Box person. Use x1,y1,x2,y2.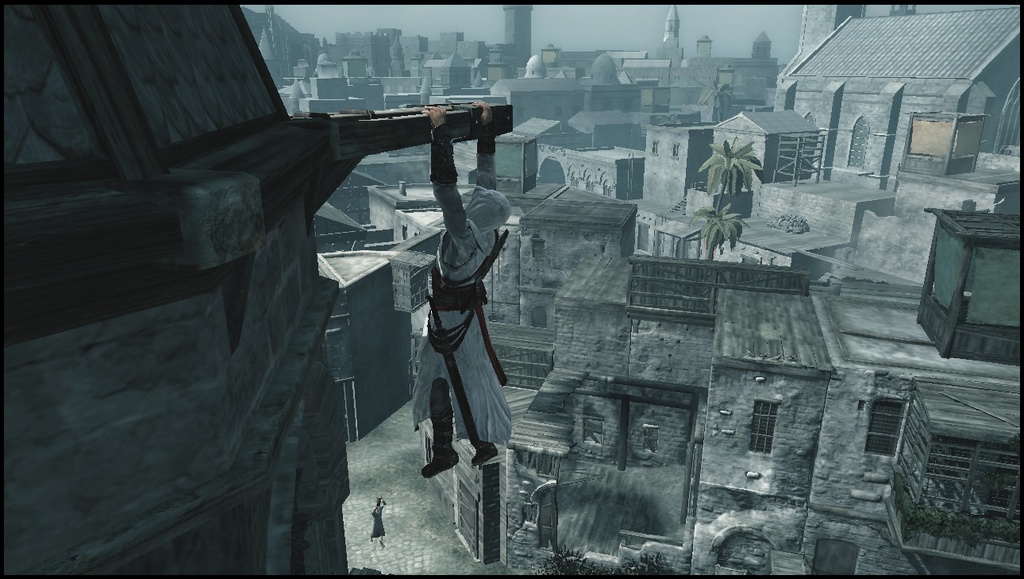
407,111,519,493.
